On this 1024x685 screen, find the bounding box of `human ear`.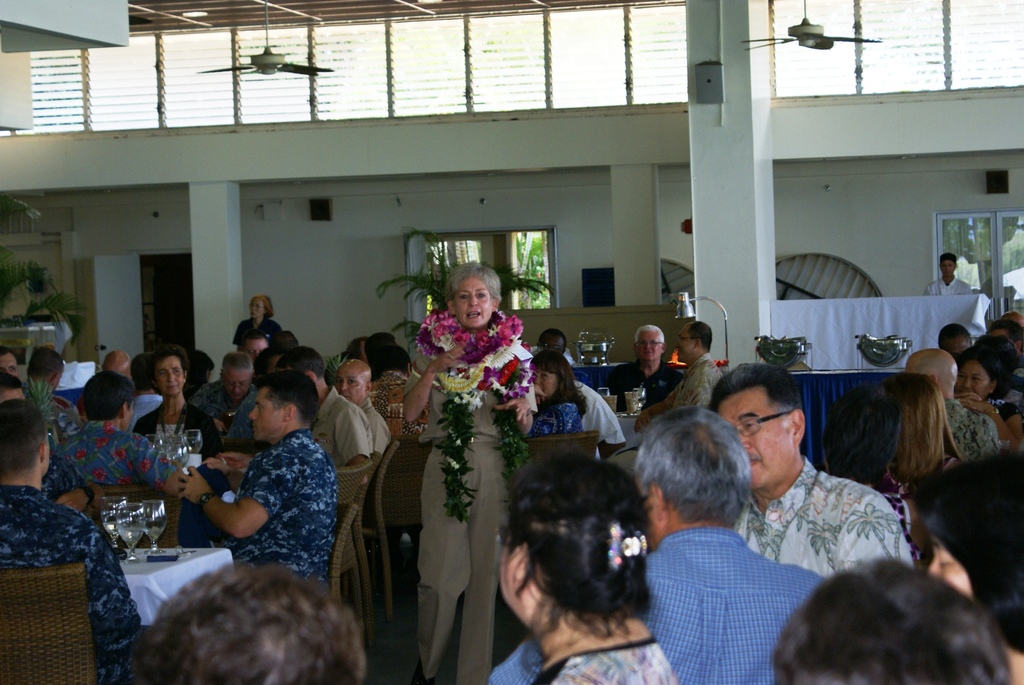
Bounding box: Rect(448, 301, 454, 312).
